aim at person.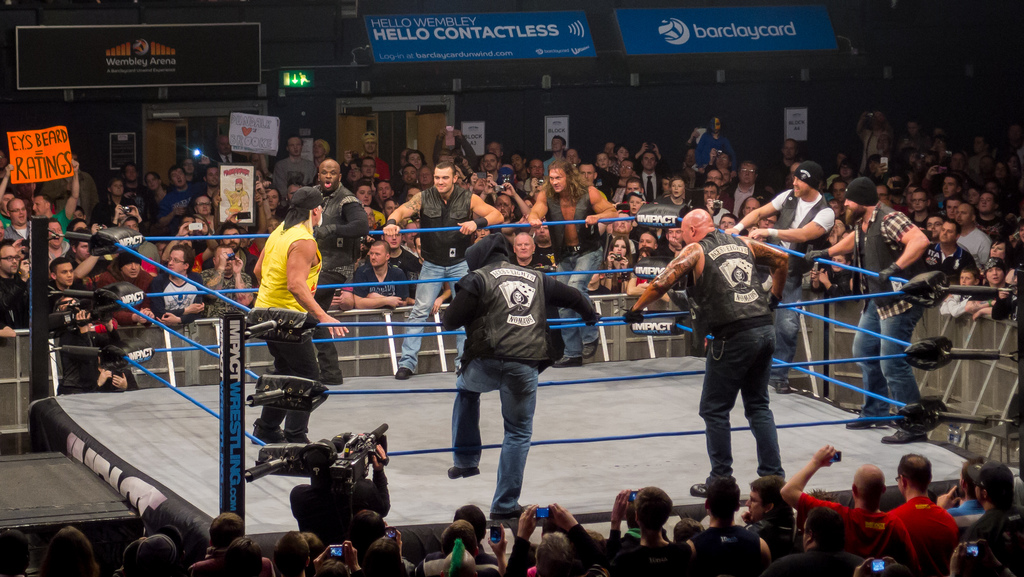
Aimed at rect(250, 188, 351, 448).
